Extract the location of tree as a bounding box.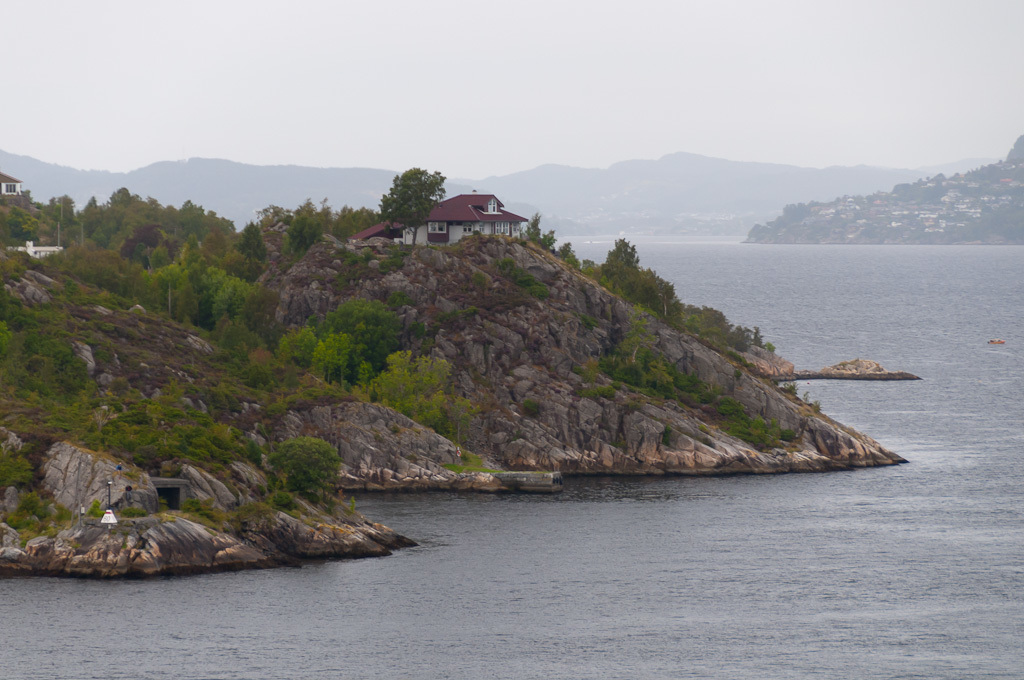
bbox=(599, 234, 643, 292).
